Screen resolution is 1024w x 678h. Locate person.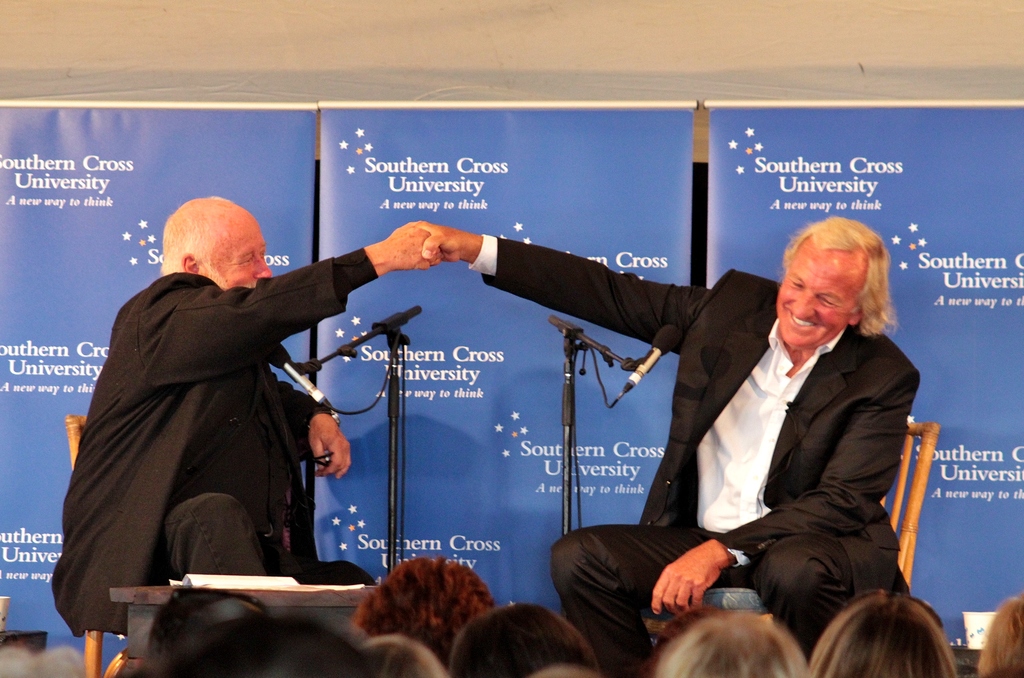
crop(77, 169, 417, 649).
